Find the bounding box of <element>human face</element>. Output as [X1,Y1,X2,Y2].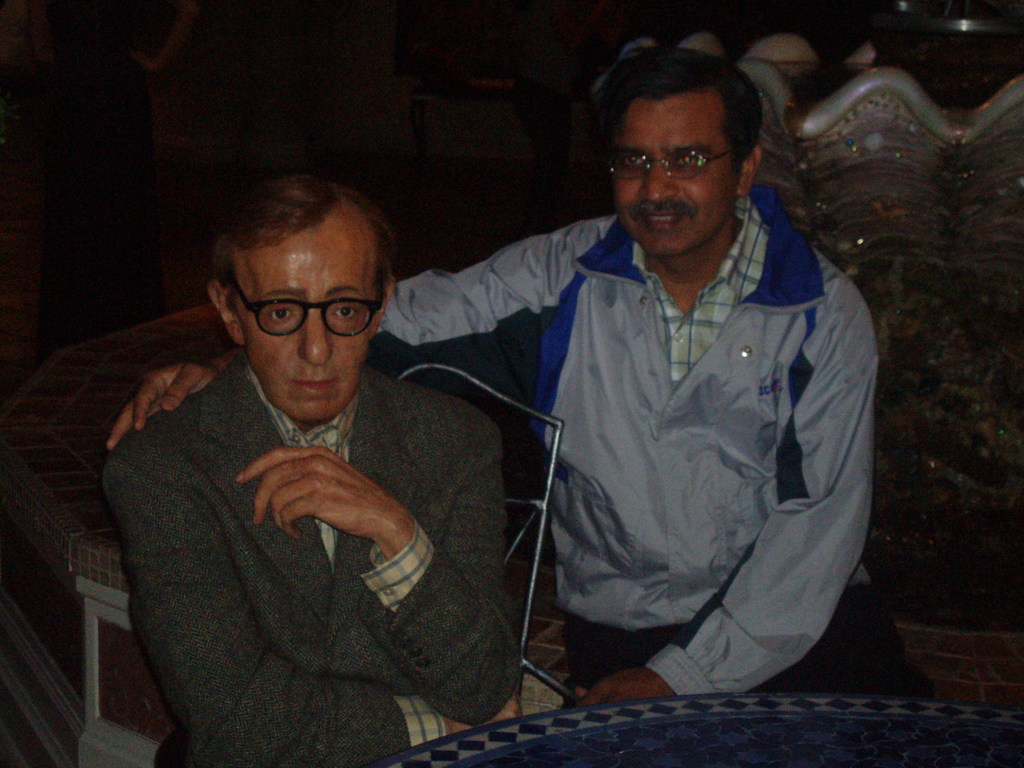
[240,216,375,416].
